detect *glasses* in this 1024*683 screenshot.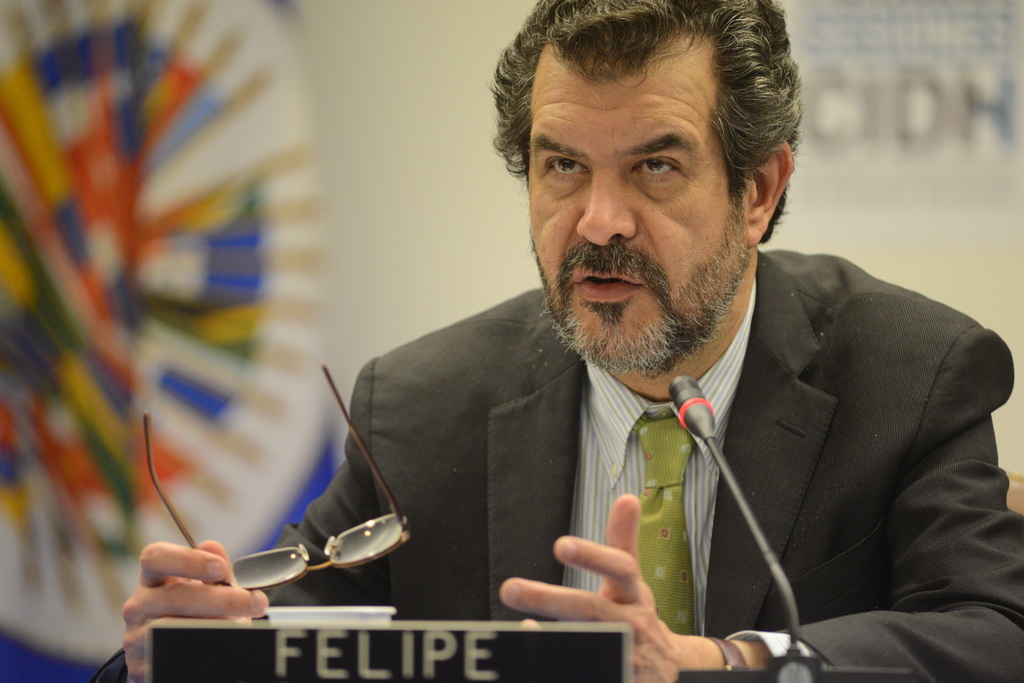
Detection: {"x1": 506, "y1": 121, "x2": 769, "y2": 214}.
